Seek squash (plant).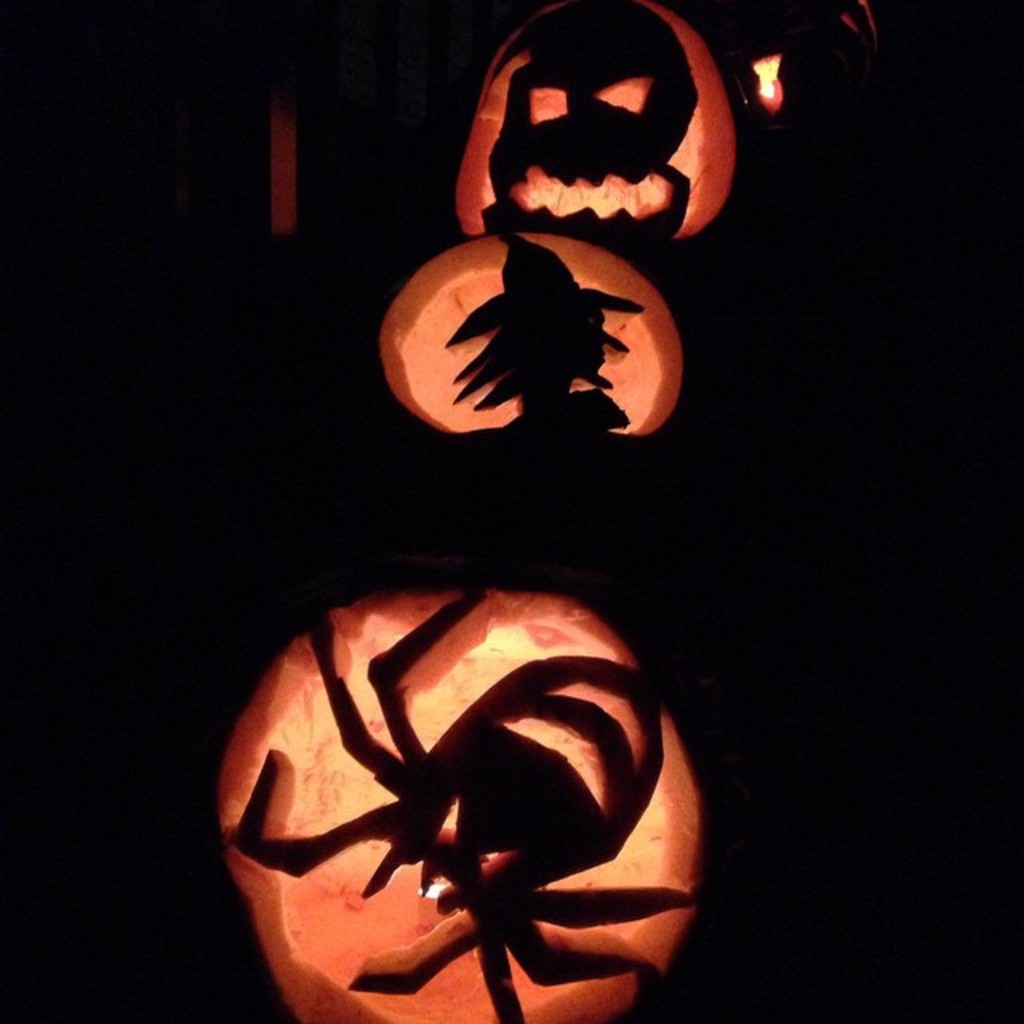
<box>262,565,726,989</box>.
